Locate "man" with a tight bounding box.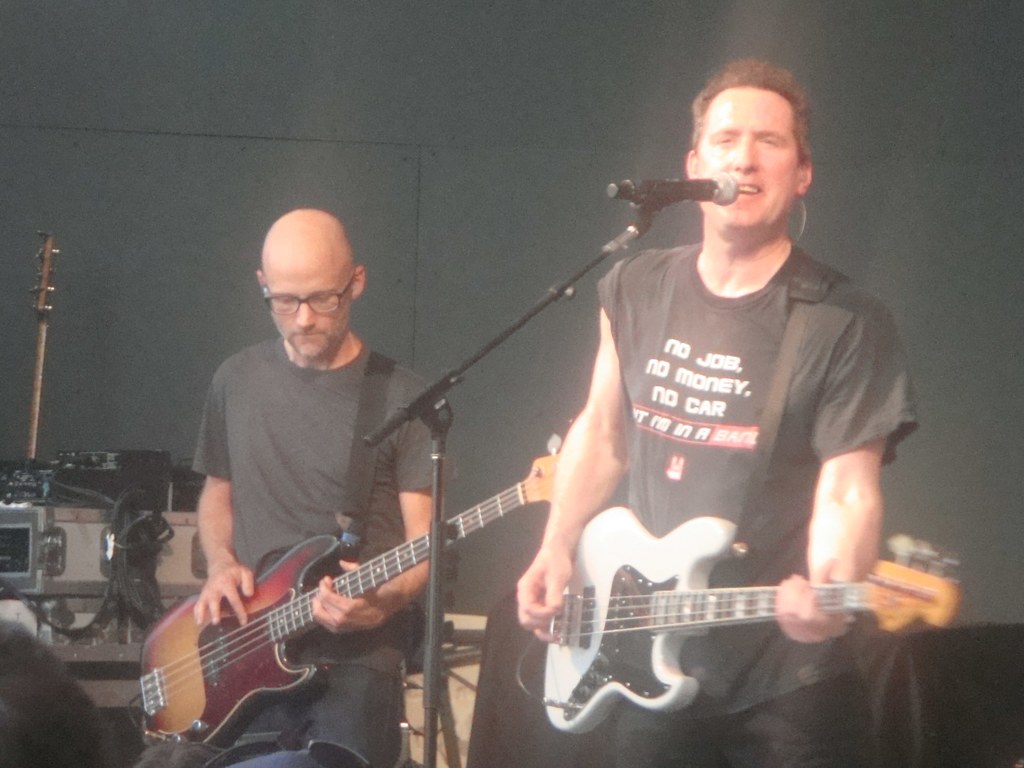
[159,217,467,662].
